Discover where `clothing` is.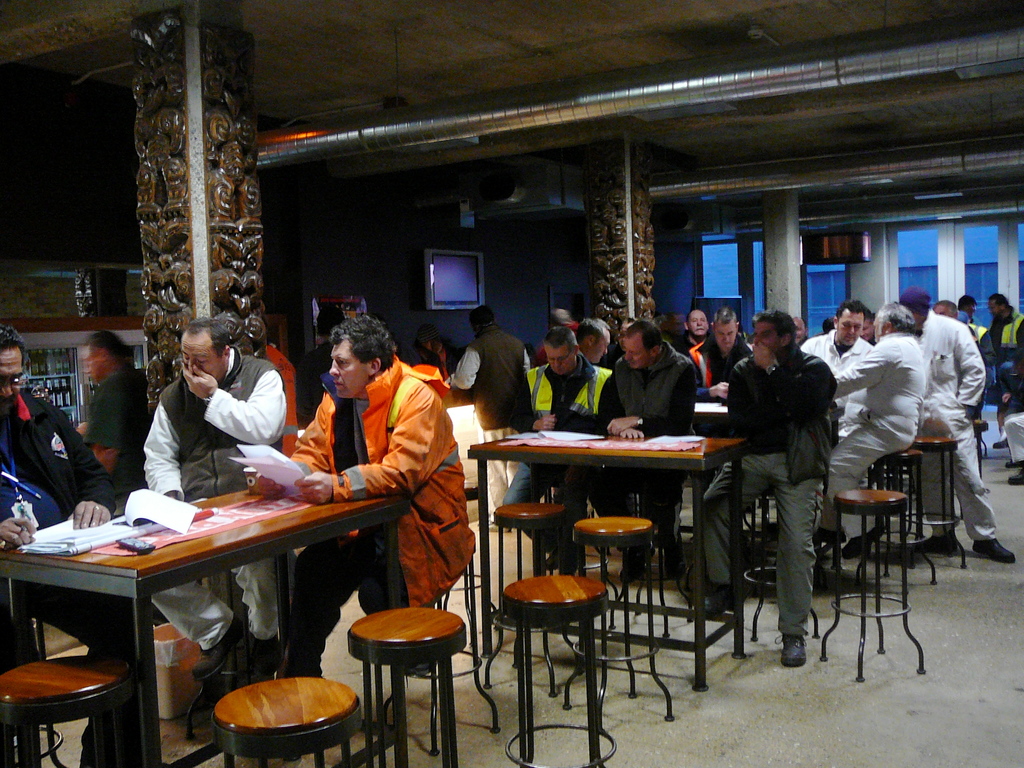
Discovered at select_region(431, 332, 523, 438).
